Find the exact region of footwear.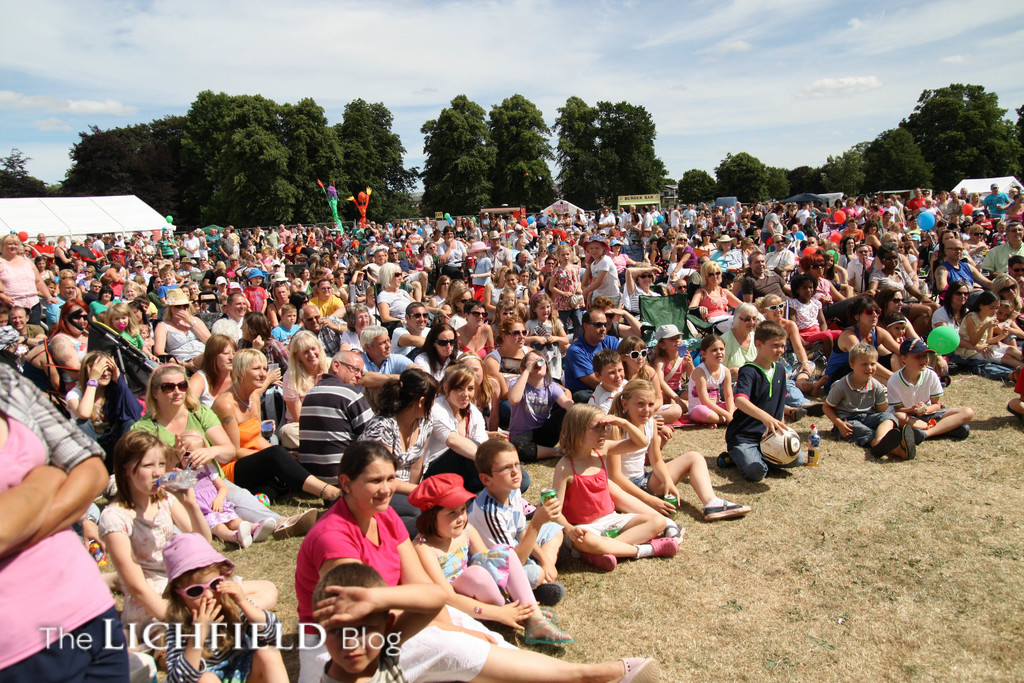
Exact region: l=664, t=522, r=685, b=539.
